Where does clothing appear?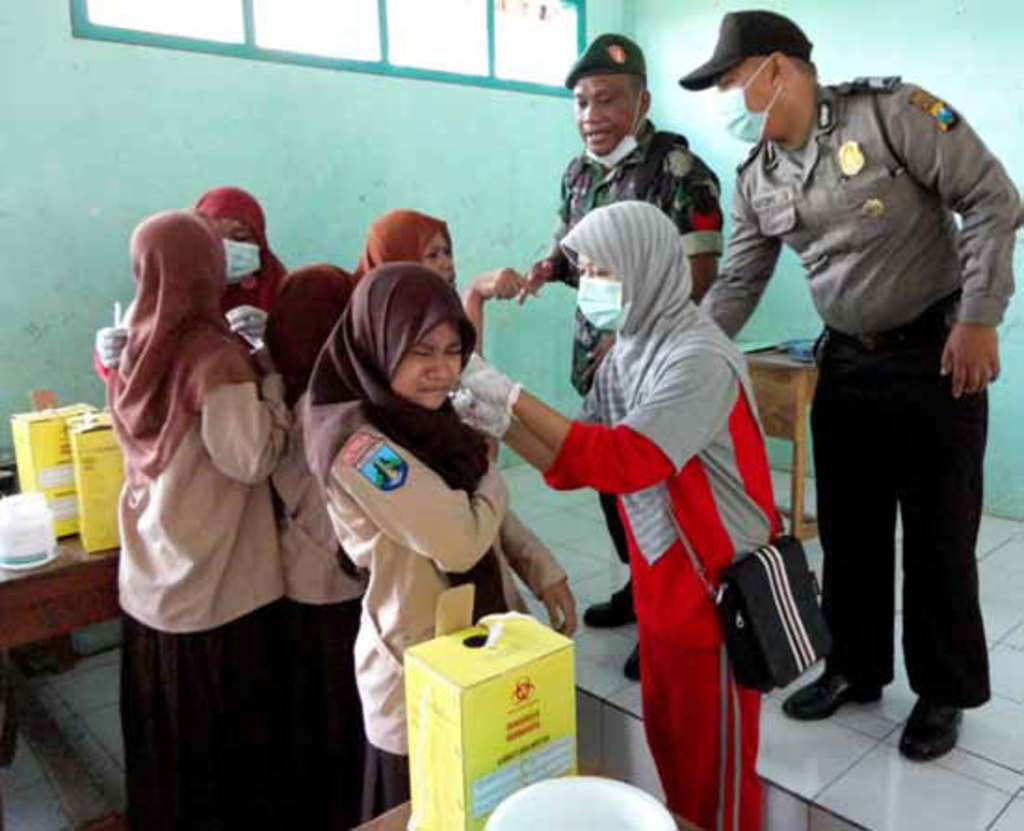
Appears at BBox(535, 106, 721, 398).
